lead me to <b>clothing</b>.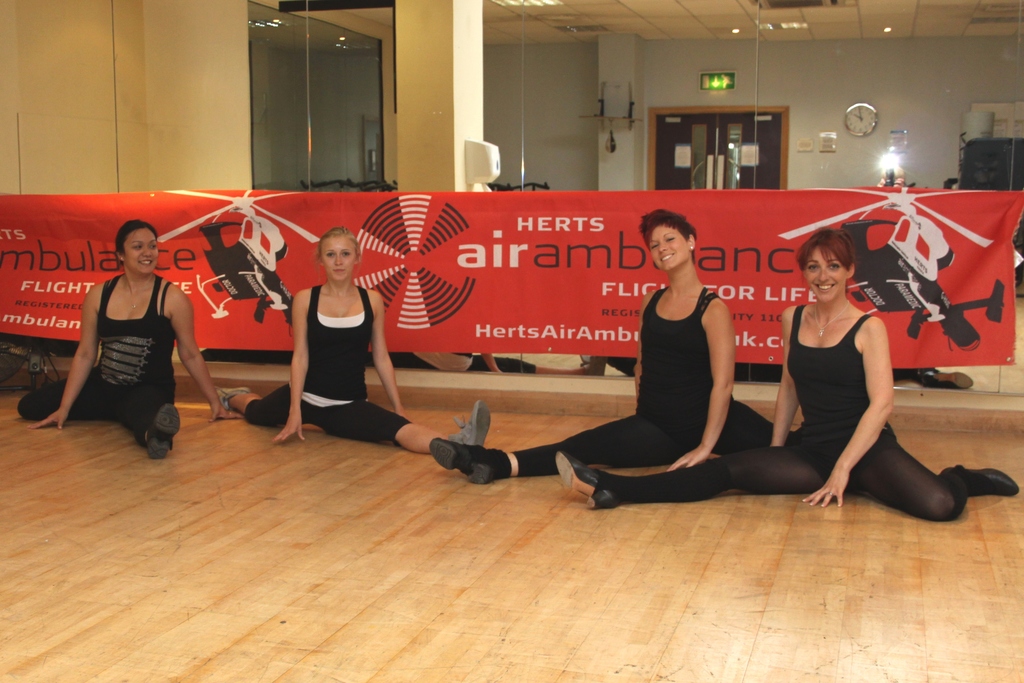
Lead to (left=16, top=273, right=176, bottom=465).
